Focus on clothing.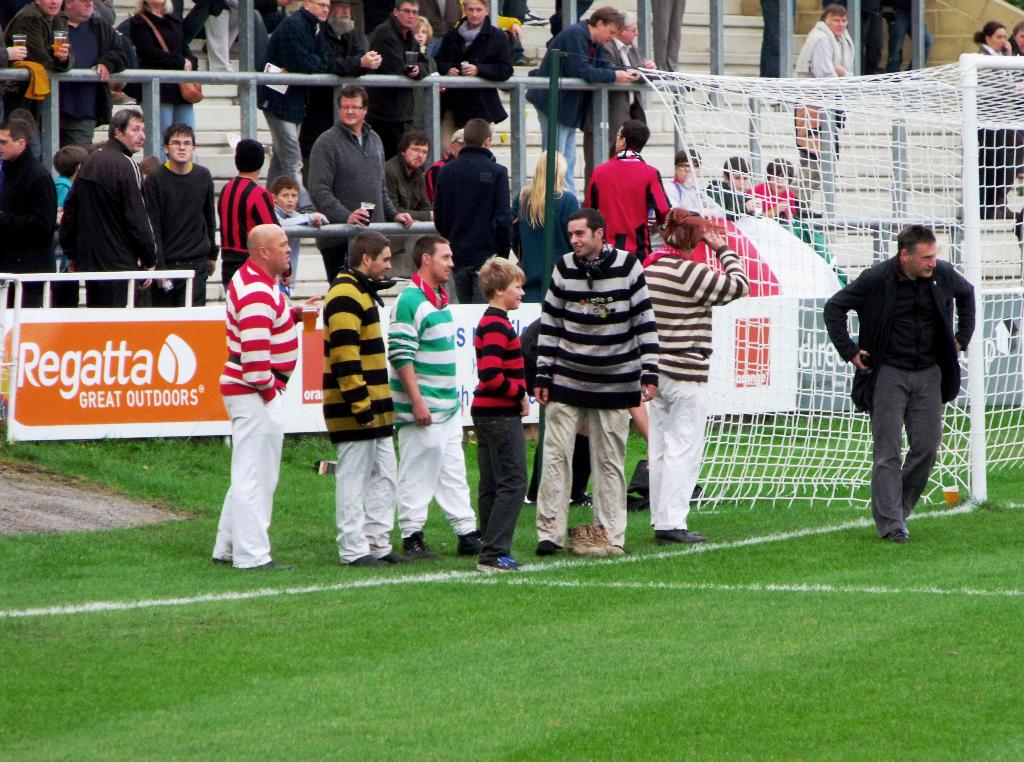
Focused at rect(1, 0, 75, 120).
